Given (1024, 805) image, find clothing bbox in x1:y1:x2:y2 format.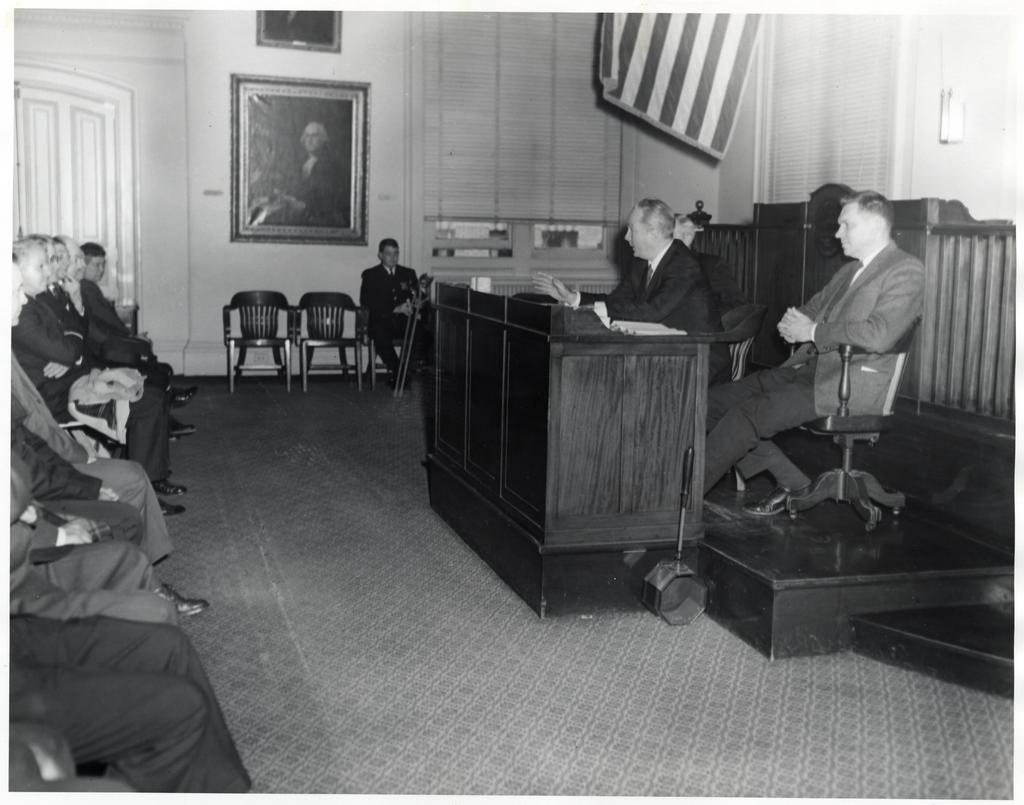
10:291:172:486.
